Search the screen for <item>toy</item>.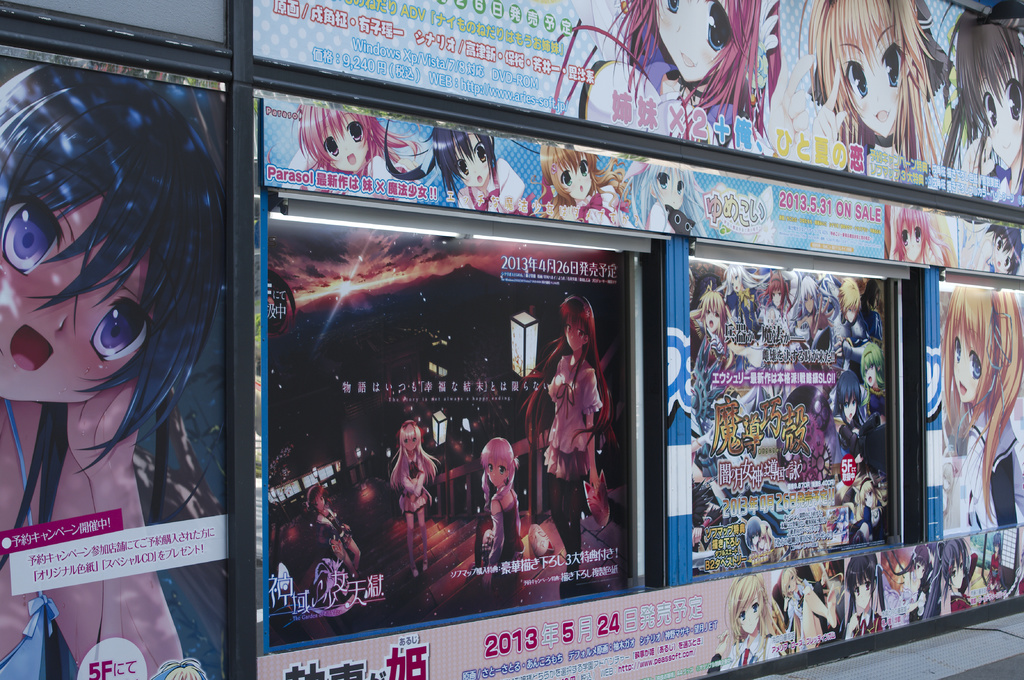
Found at (left=0, top=70, right=222, bottom=672).
